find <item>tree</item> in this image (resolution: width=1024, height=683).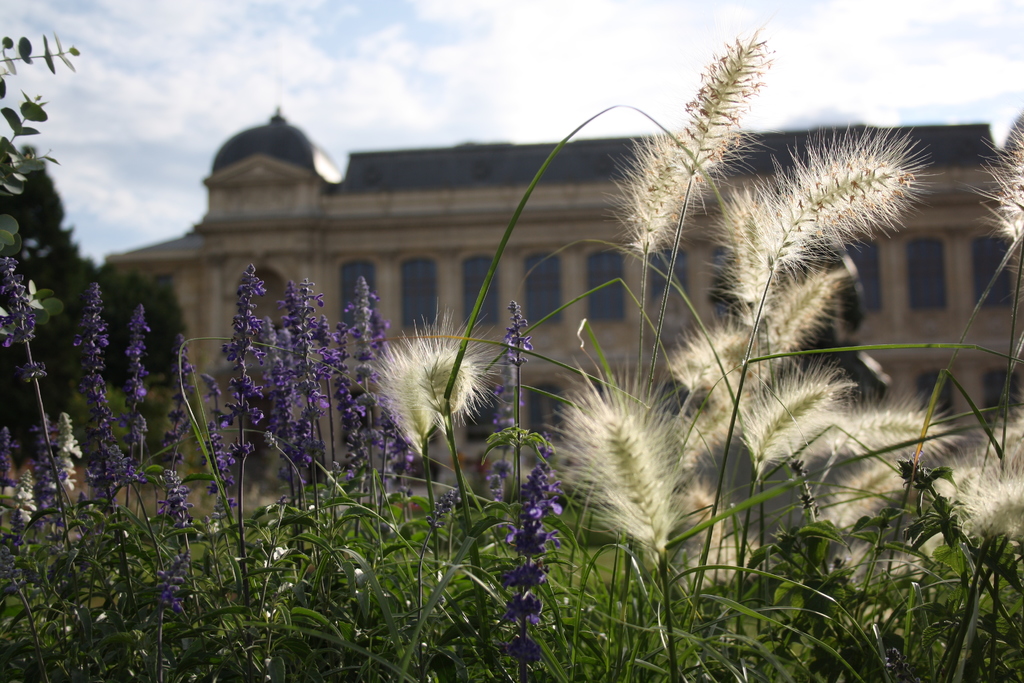
x1=95, y1=276, x2=157, y2=453.
